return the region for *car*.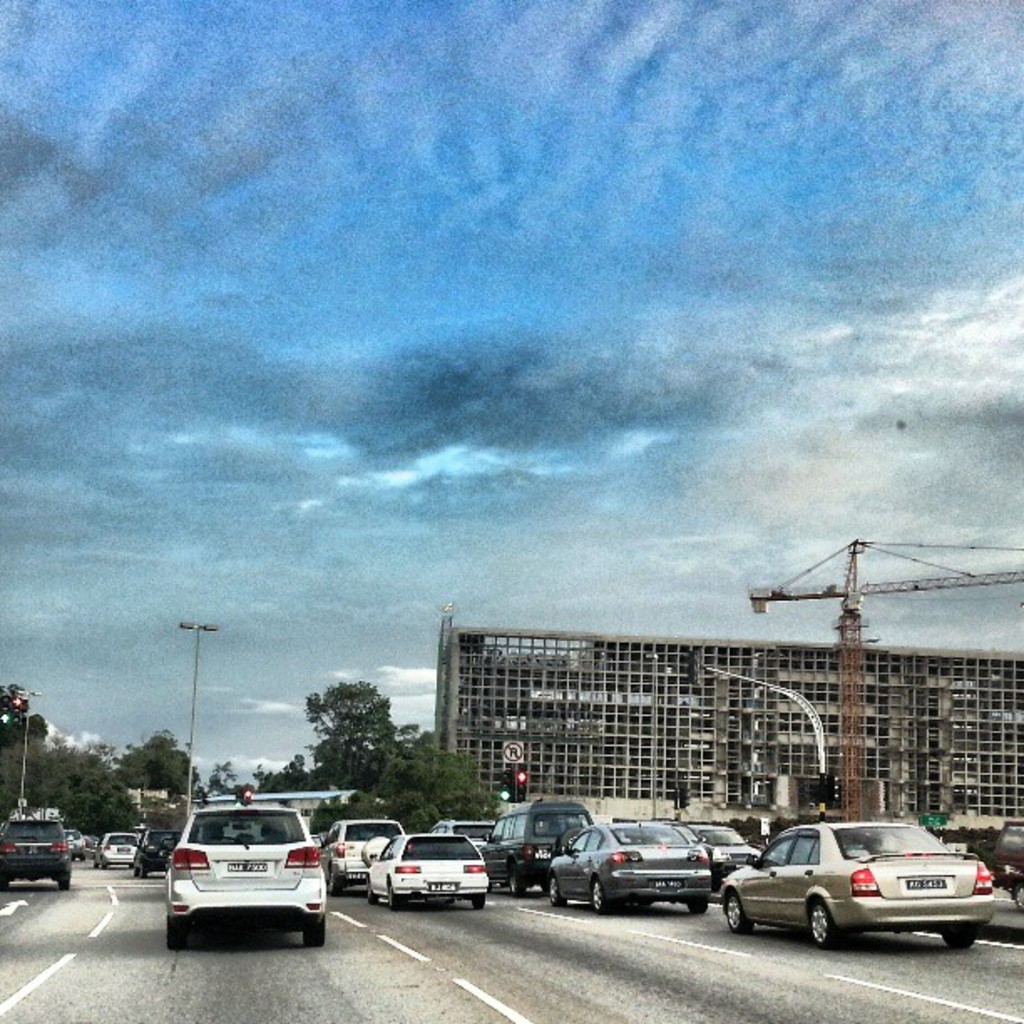
94/830/141/870.
